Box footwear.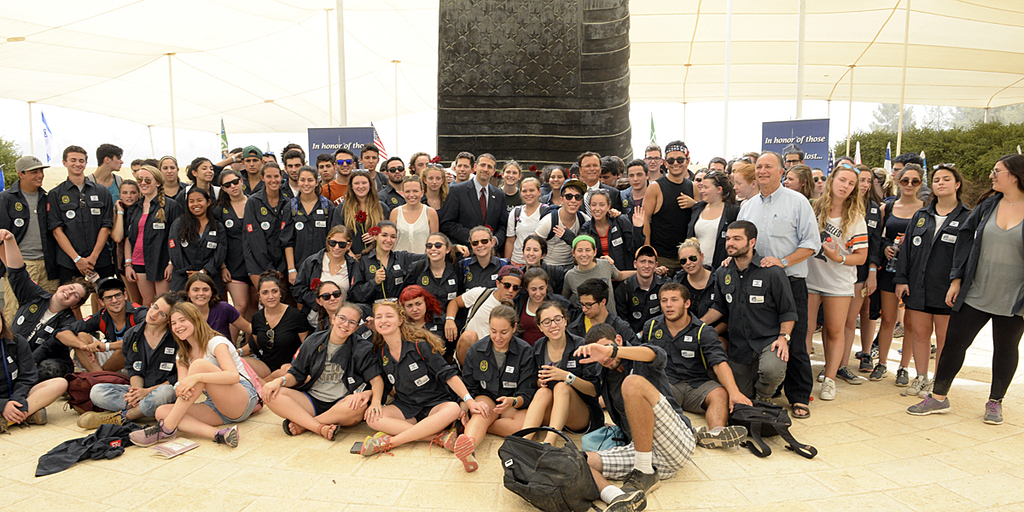
select_region(792, 401, 811, 419).
